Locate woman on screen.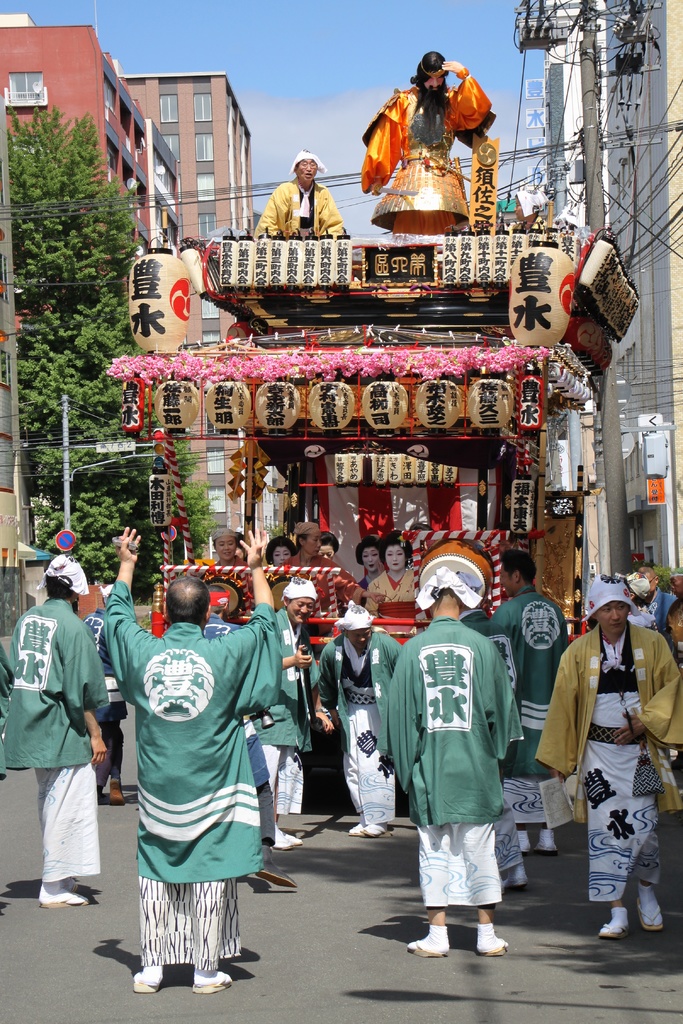
On screen at 367,536,412,606.
